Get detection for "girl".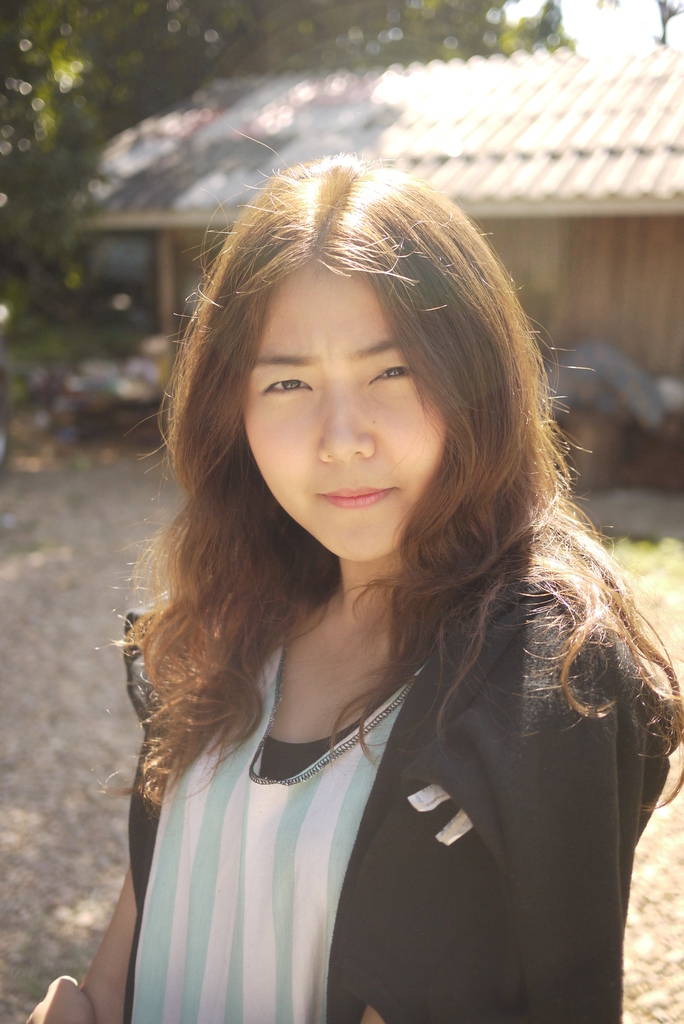
Detection: pyautogui.locateOnScreen(10, 125, 683, 1023).
